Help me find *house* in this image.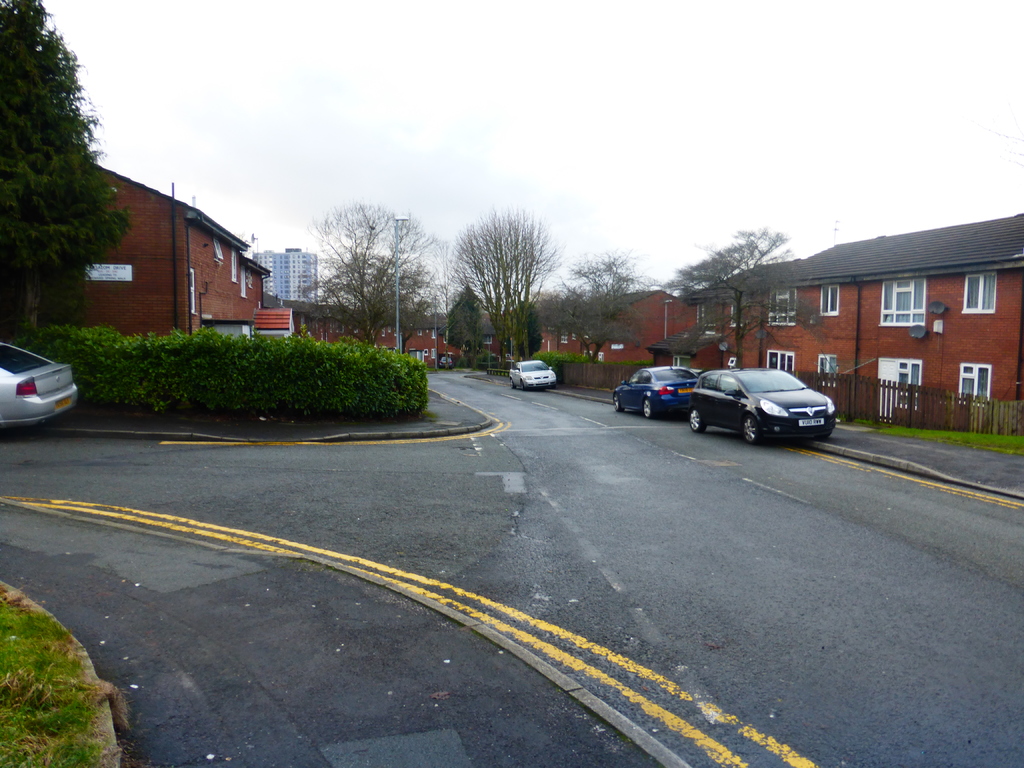
Found it: {"left": 646, "top": 257, "right": 800, "bottom": 366}.
